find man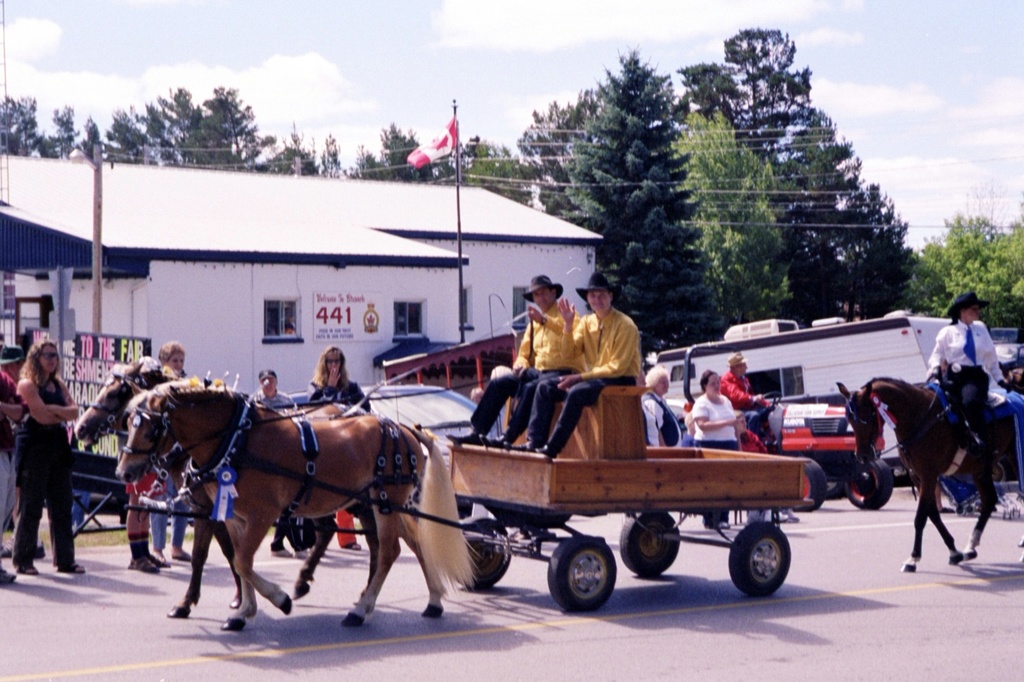
(left=503, top=273, right=640, bottom=461)
